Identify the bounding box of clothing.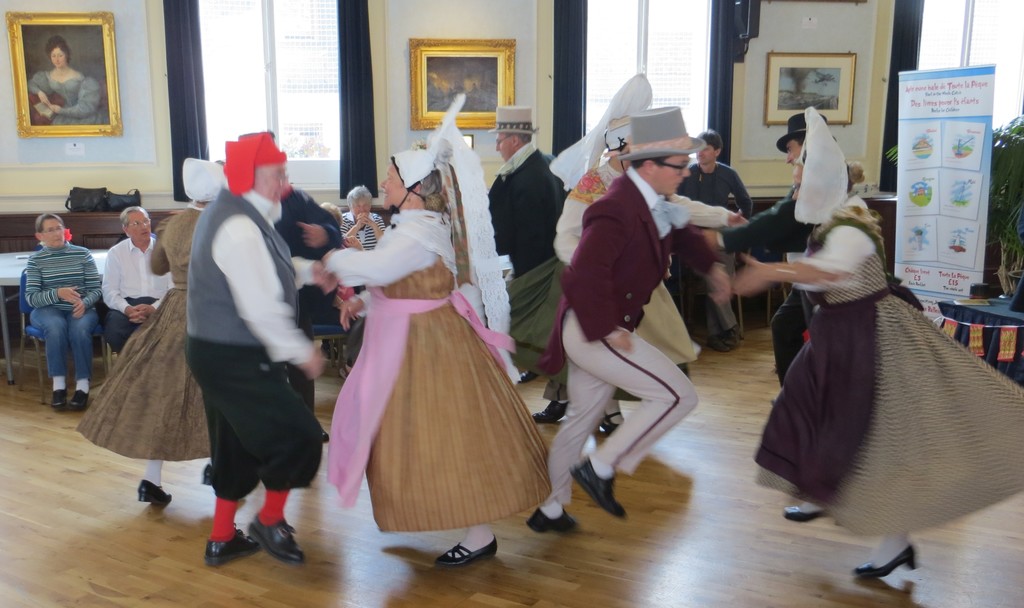
{"x1": 553, "y1": 73, "x2": 741, "y2": 368}.
